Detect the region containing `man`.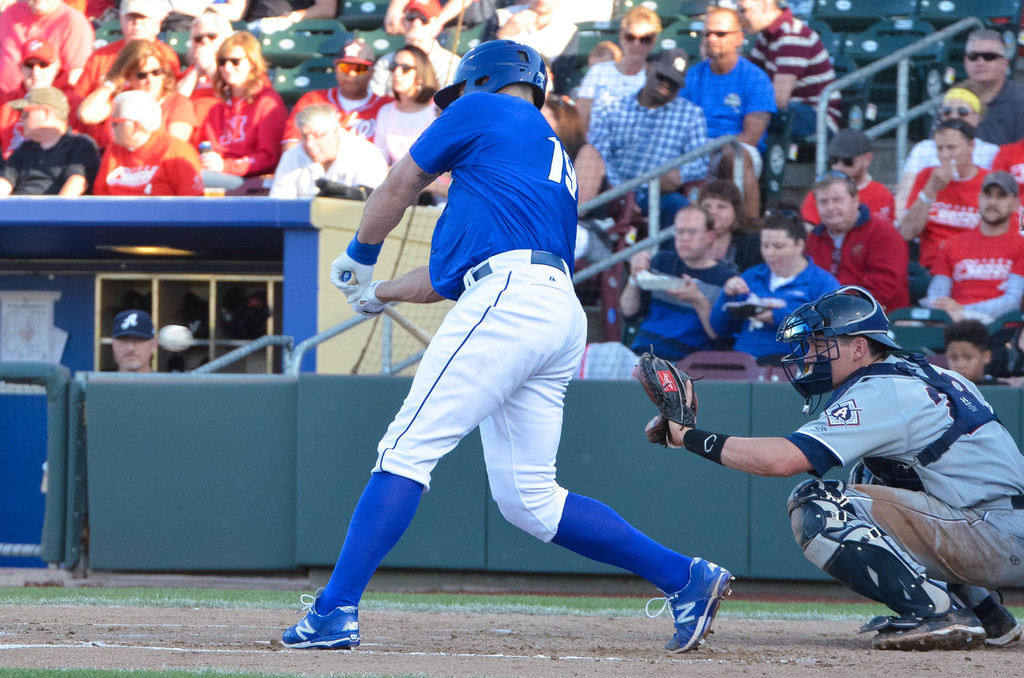
0:38:90:156.
